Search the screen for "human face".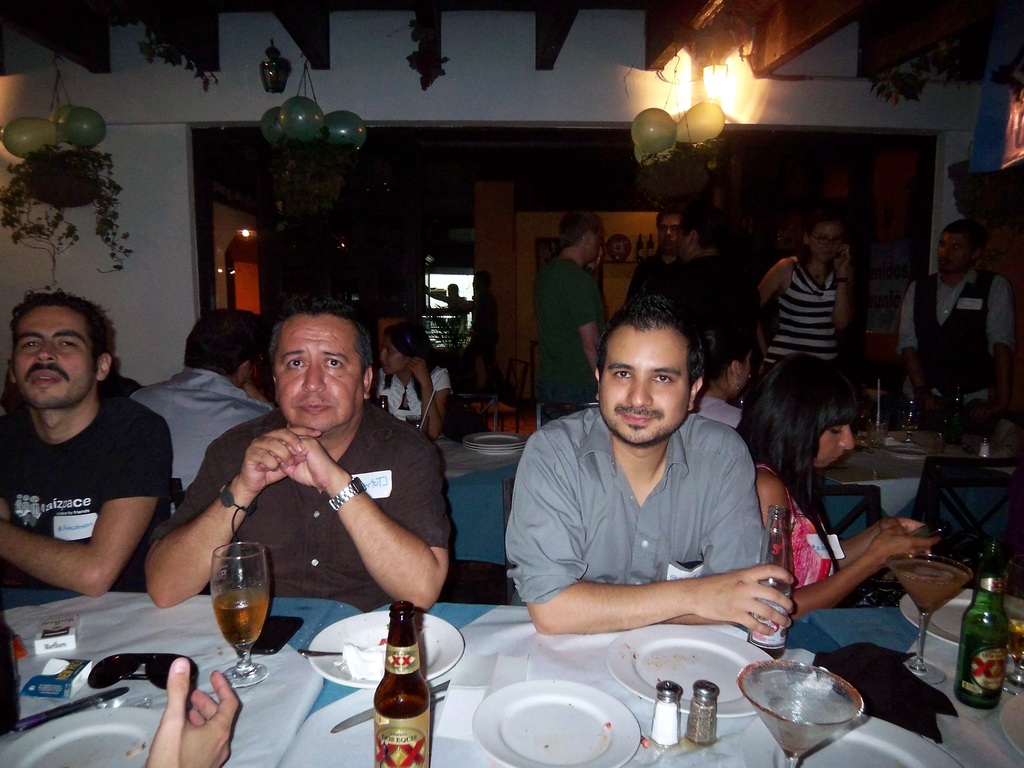
Found at <bbox>656, 218, 680, 254</bbox>.
